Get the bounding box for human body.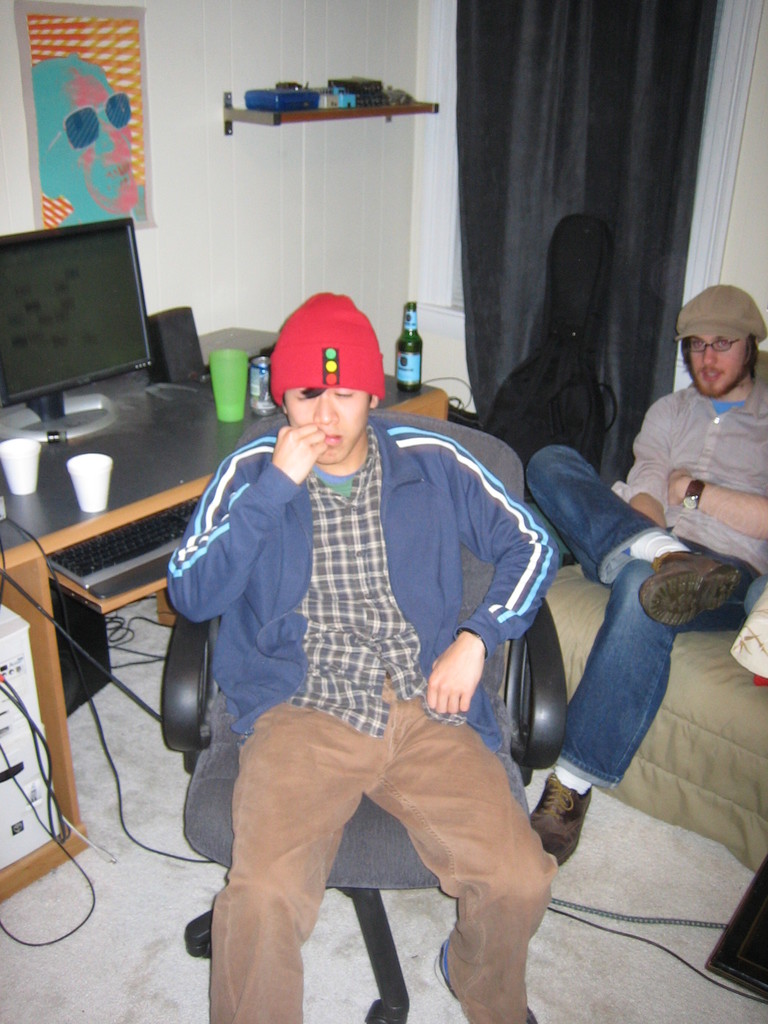
{"left": 178, "top": 336, "right": 532, "bottom": 1003}.
